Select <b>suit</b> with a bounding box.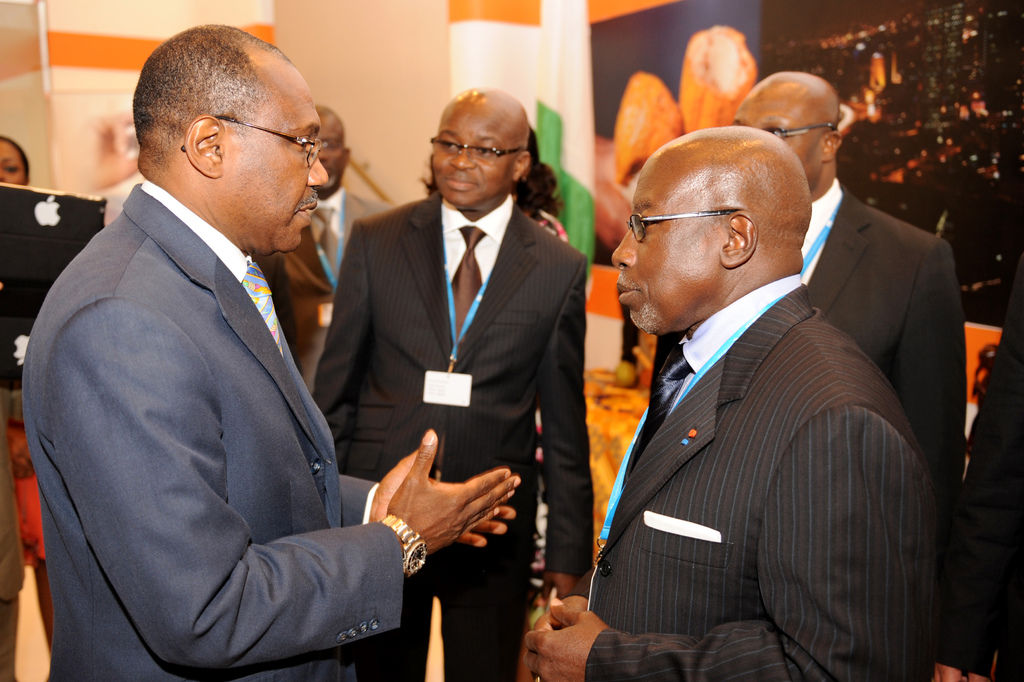
<region>312, 190, 593, 681</region>.
